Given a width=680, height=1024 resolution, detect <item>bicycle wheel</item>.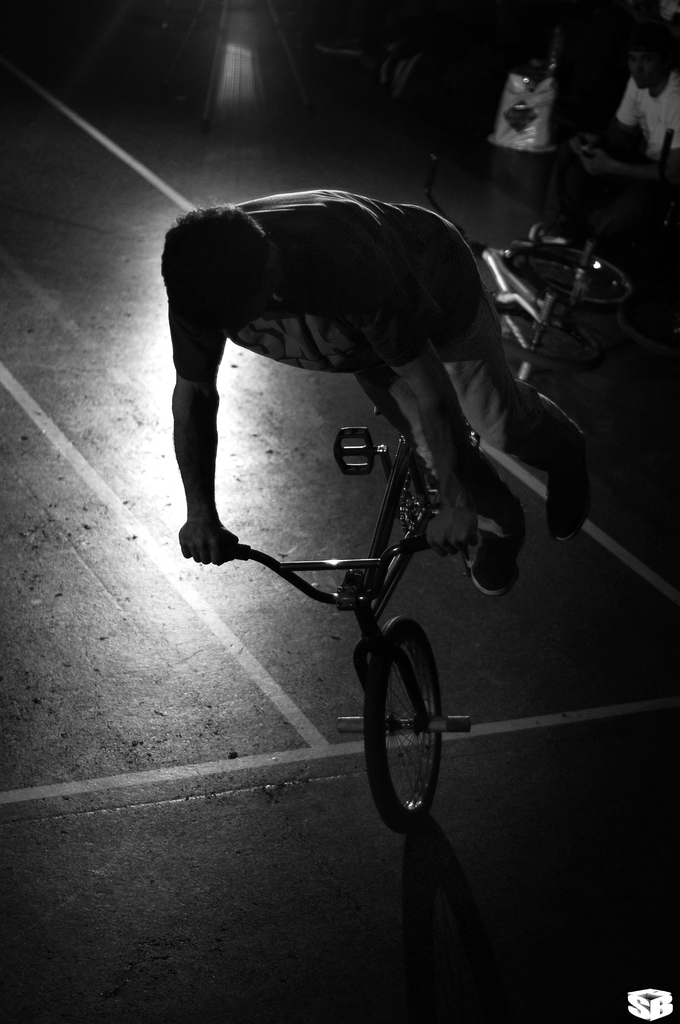
x1=517 y1=236 x2=628 y2=312.
